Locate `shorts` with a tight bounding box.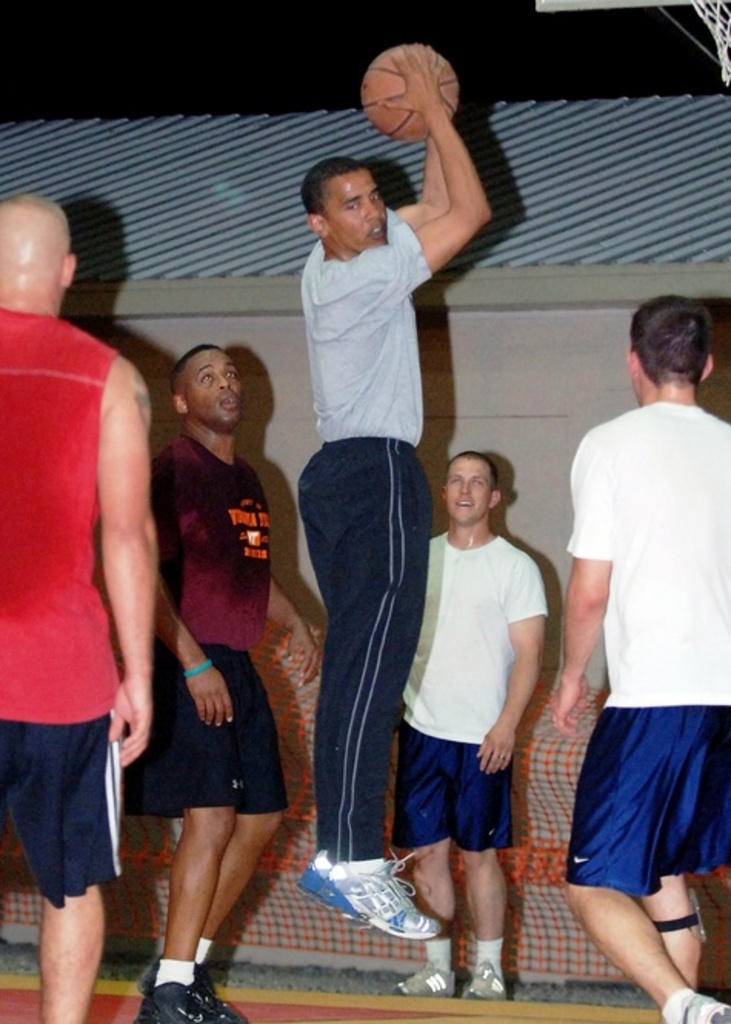
<region>139, 651, 289, 821</region>.
